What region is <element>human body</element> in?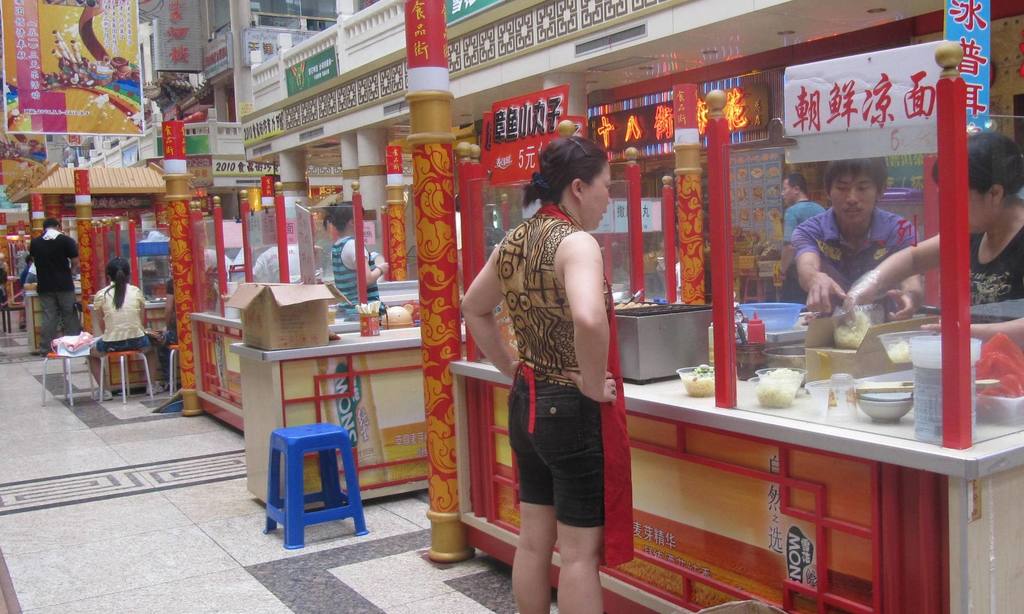
485/111/632/613.
